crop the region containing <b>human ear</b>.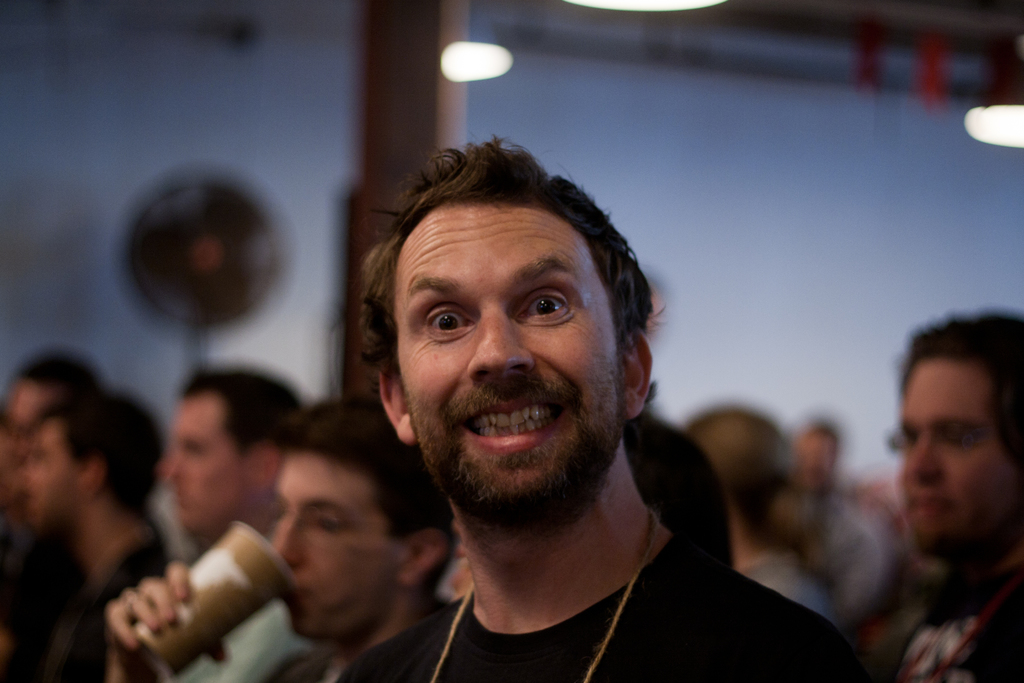
Crop region: 250/441/279/497.
